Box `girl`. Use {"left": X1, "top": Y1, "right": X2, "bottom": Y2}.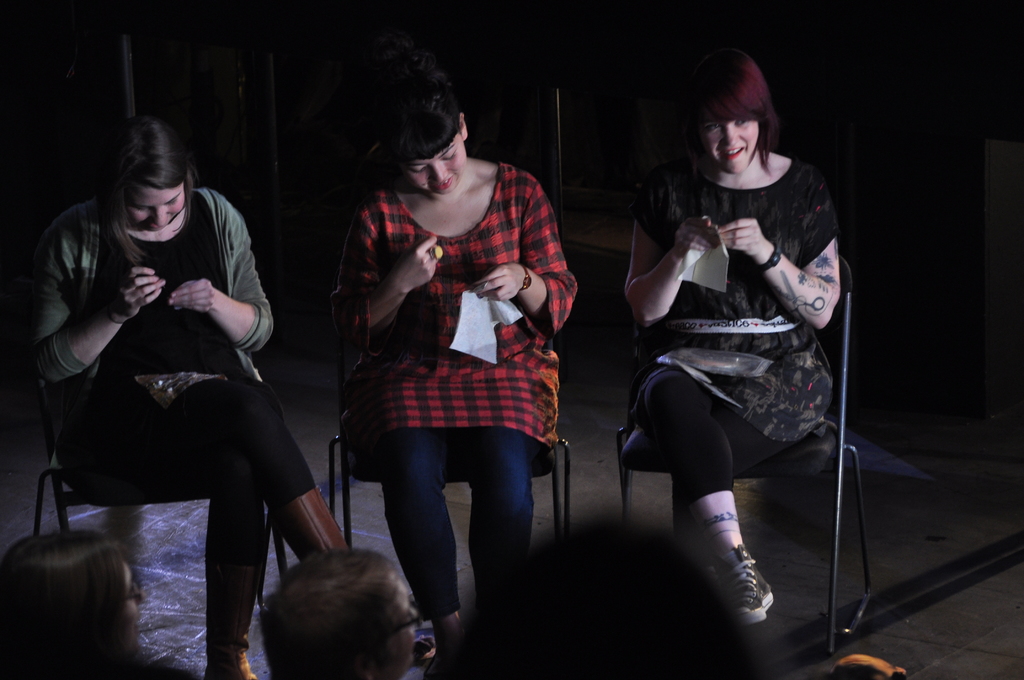
{"left": 35, "top": 115, "right": 351, "bottom": 679}.
